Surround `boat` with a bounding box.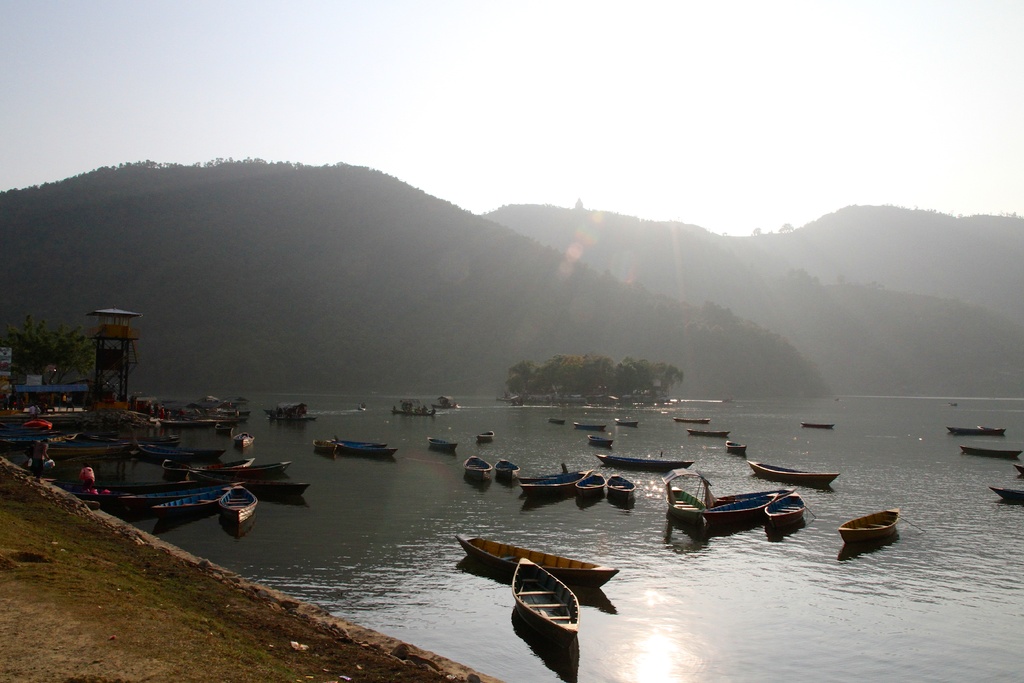
x1=159 y1=427 x2=181 y2=446.
